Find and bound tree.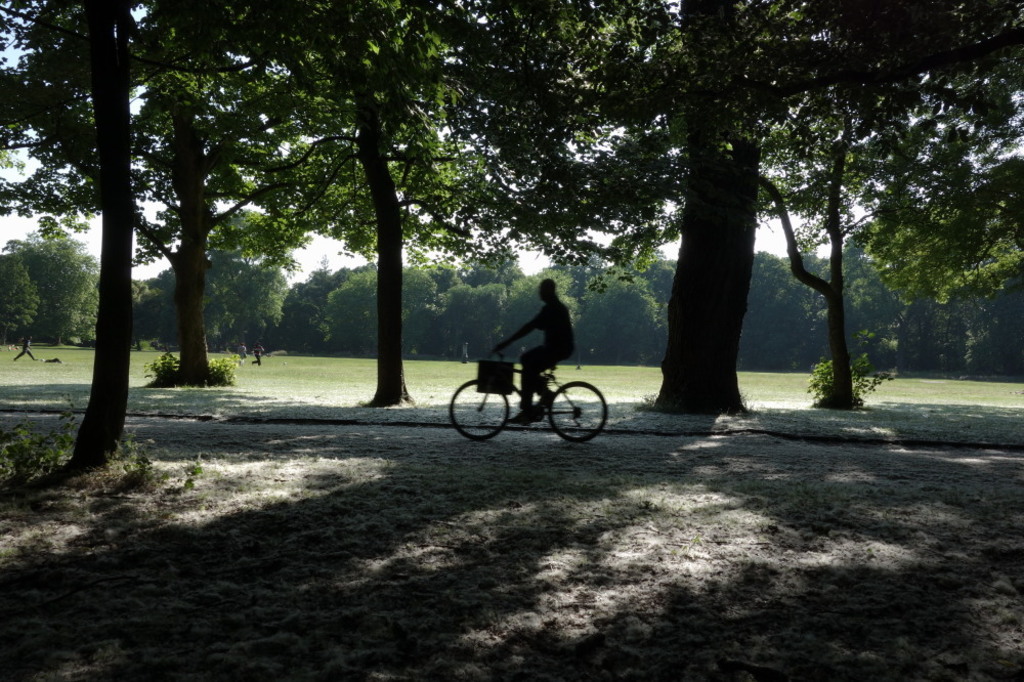
Bound: (left=319, top=268, right=444, bottom=363).
